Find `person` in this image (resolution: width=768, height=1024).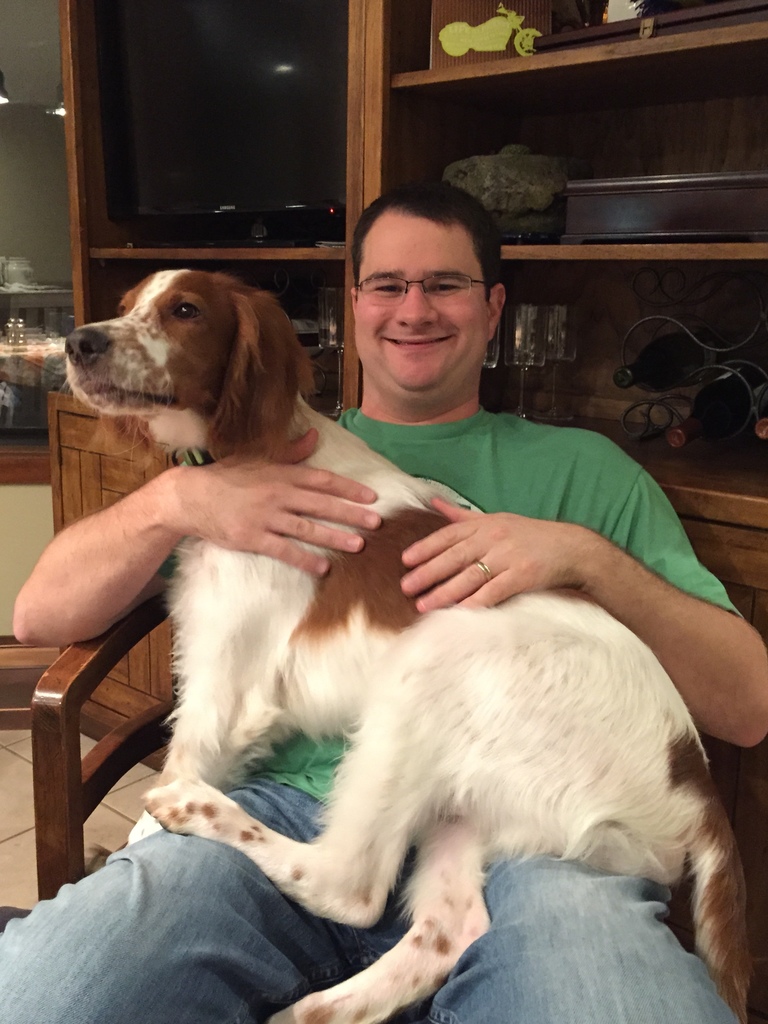
<bbox>0, 182, 767, 1023</bbox>.
